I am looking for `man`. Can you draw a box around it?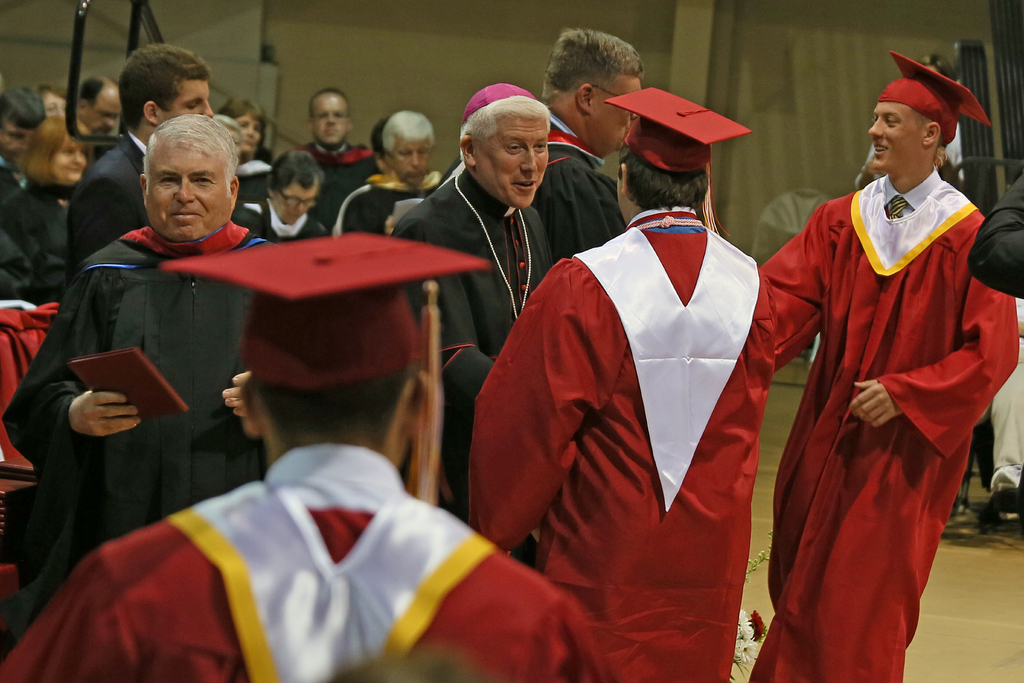
Sure, the bounding box is 391/81/557/564.
